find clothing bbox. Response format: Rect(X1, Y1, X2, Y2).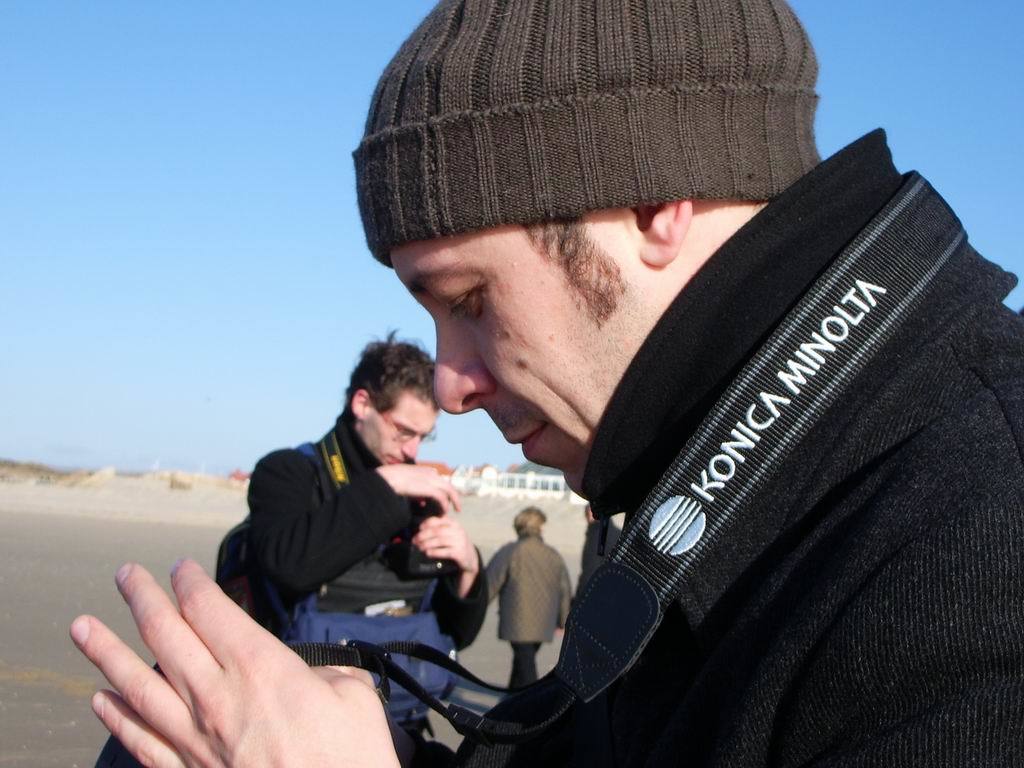
Rect(454, 126, 1023, 767).
